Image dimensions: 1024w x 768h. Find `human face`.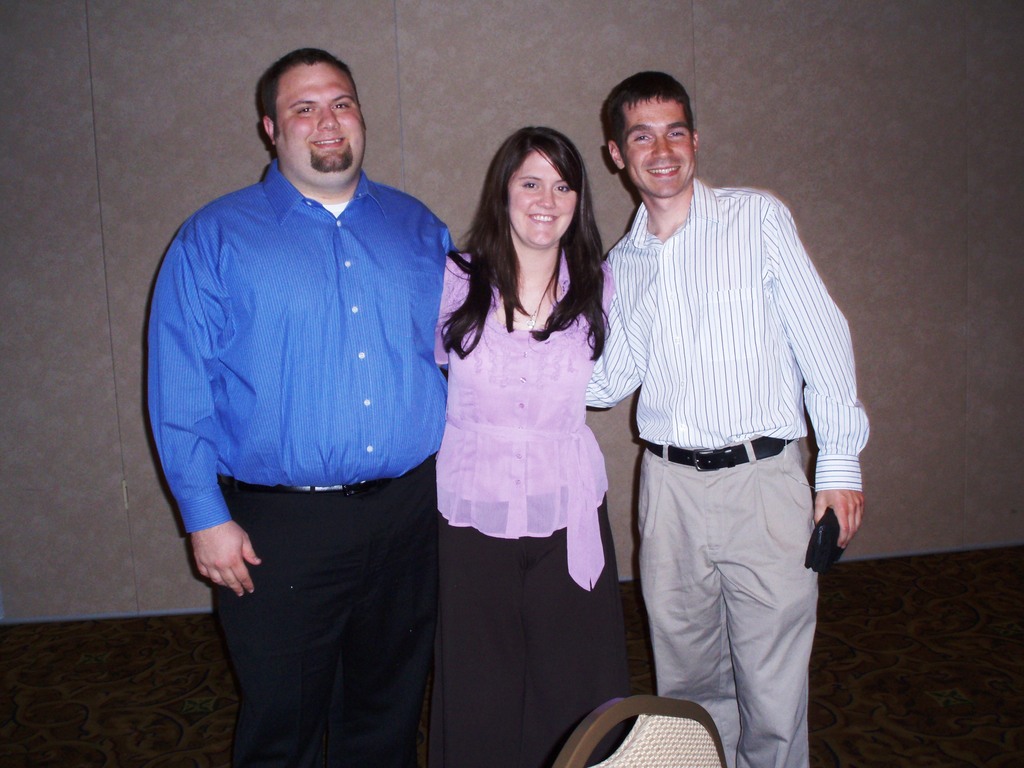
x1=277 y1=65 x2=365 y2=179.
